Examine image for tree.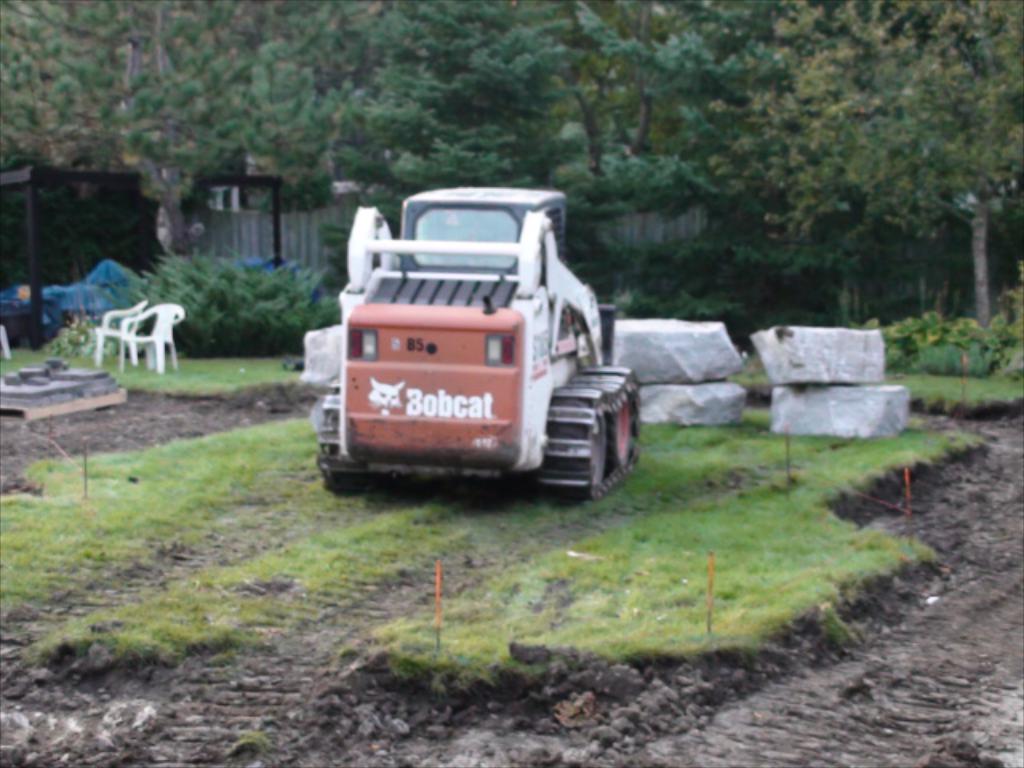
Examination result: bbox(715, 0, 1022, 333).
